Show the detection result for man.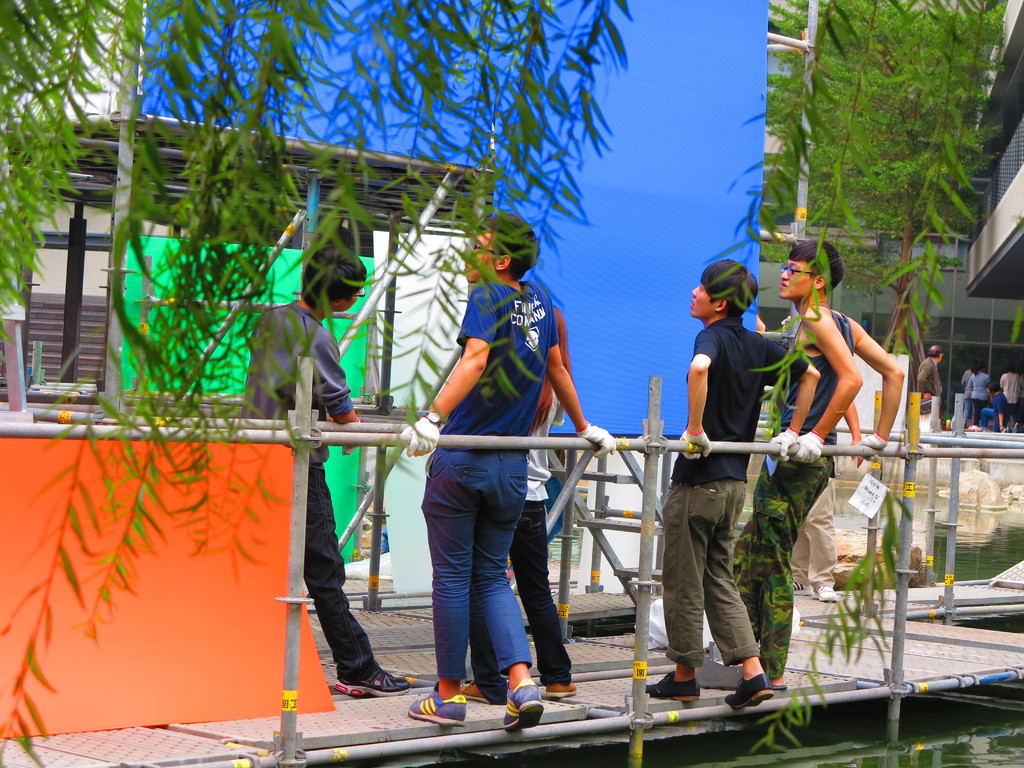
<region>237, 246, 414, 701</region>.
